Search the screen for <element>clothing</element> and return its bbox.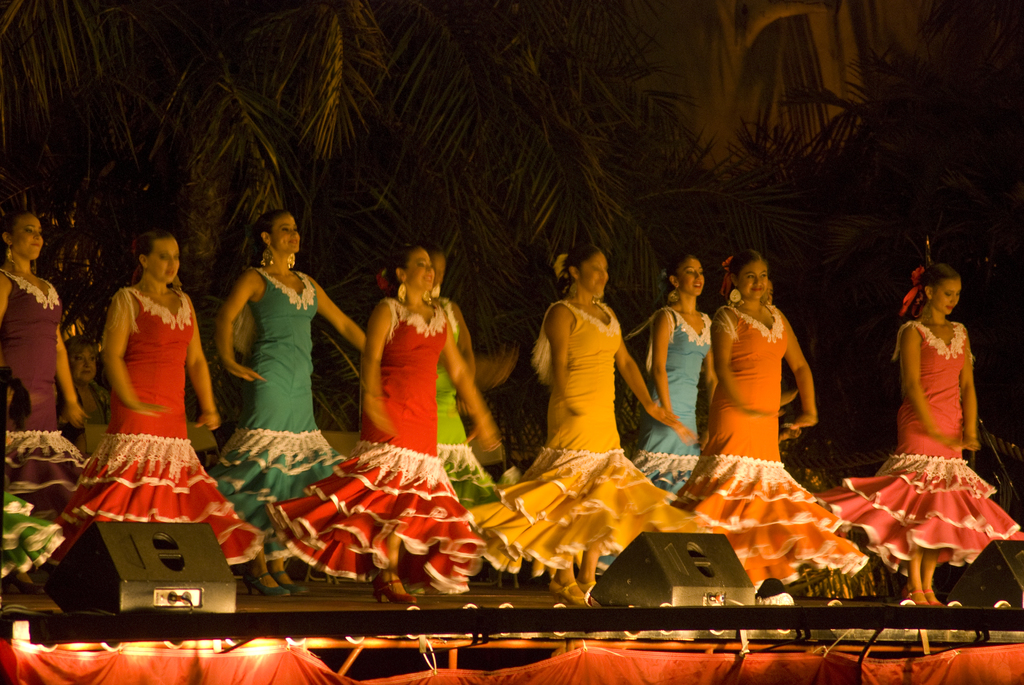
Found: pyautogui.locateOnScreen(466, 301, 691, 572).
